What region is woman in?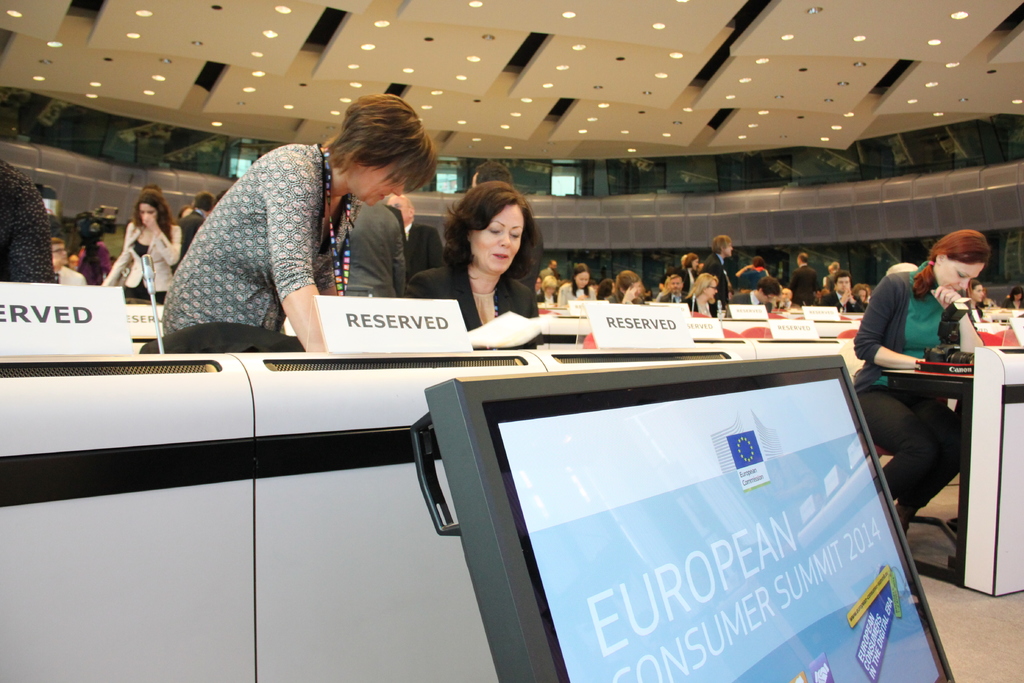
[153, 78, 439, 359].
